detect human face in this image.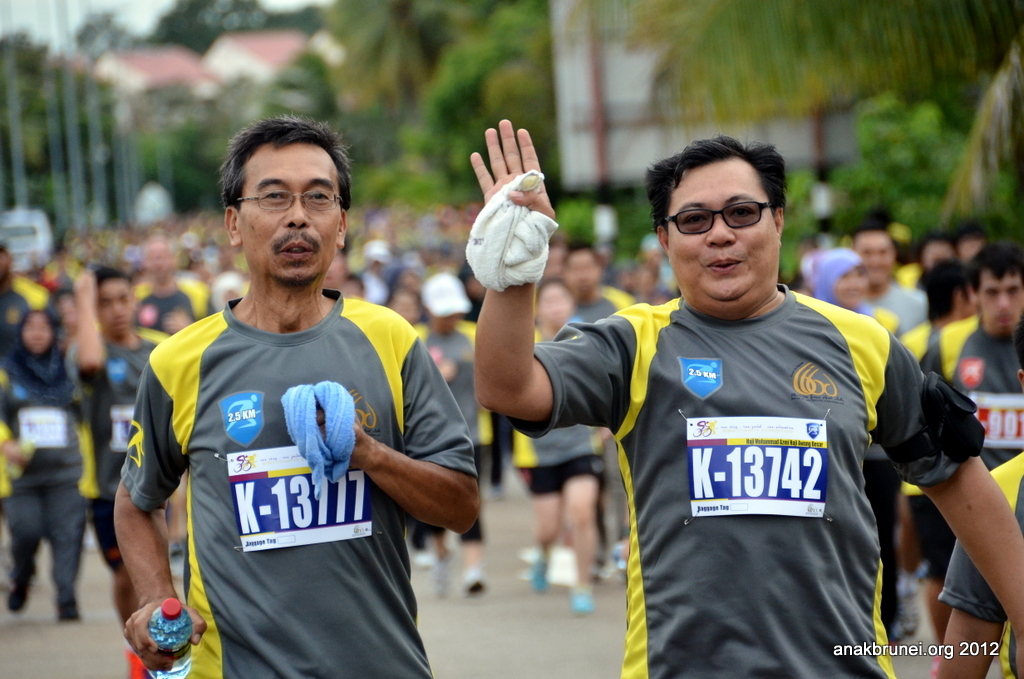
Detection: [left=534, top=290, right=571, bottom=344].
